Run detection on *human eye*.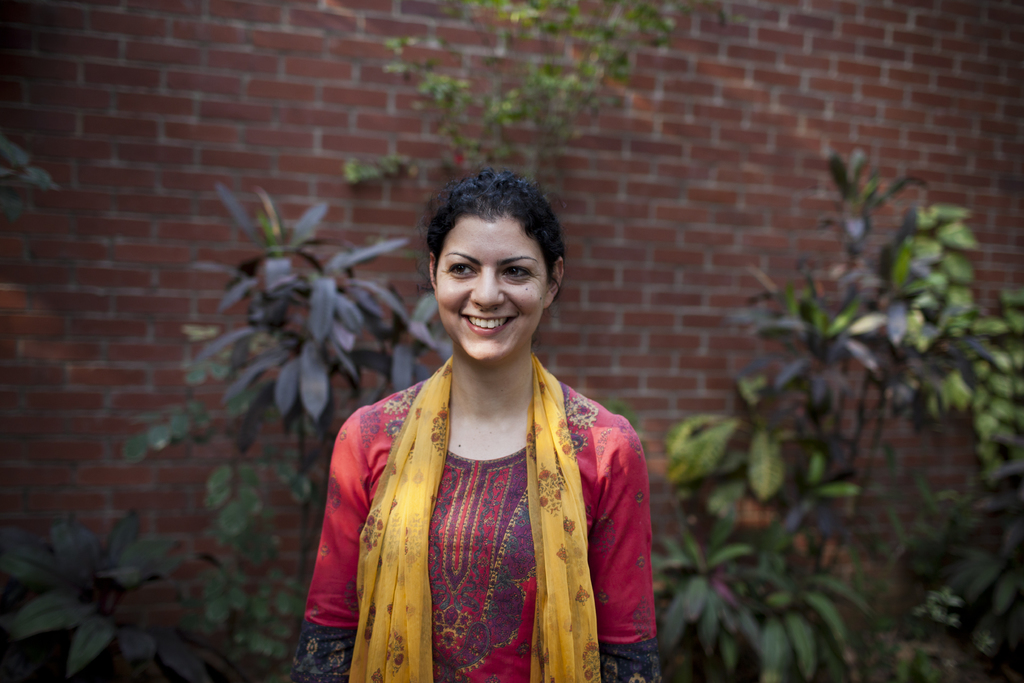
Result: [503,258,540,287].
